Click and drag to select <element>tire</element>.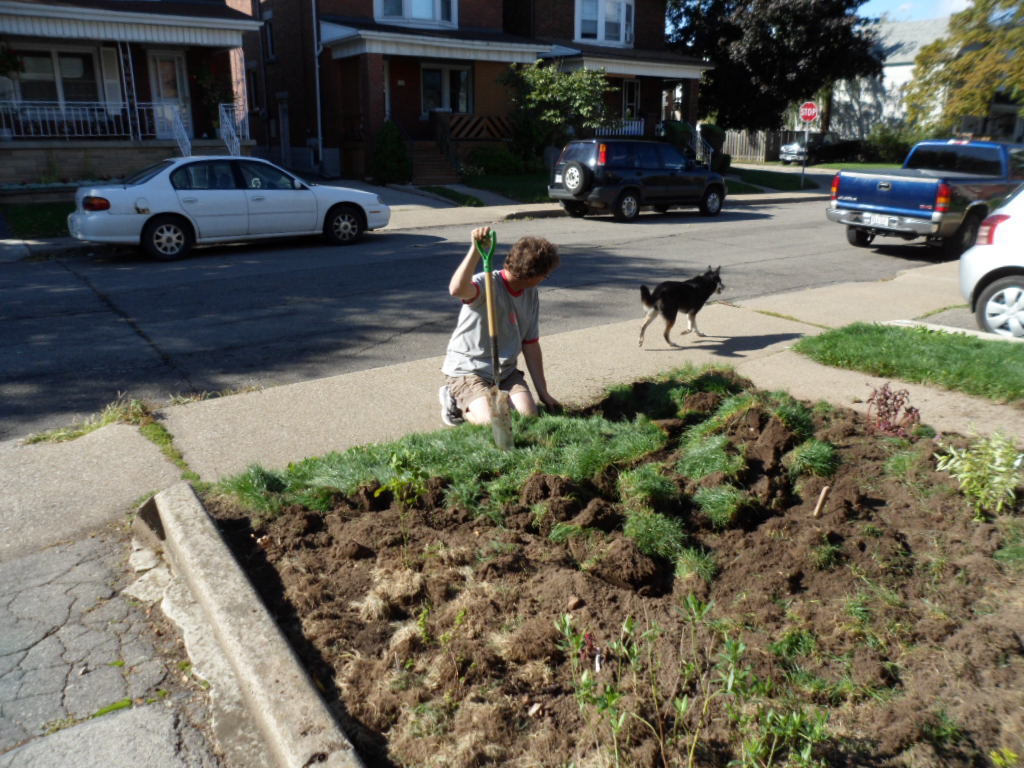
Selection: 144:217:189:259.
